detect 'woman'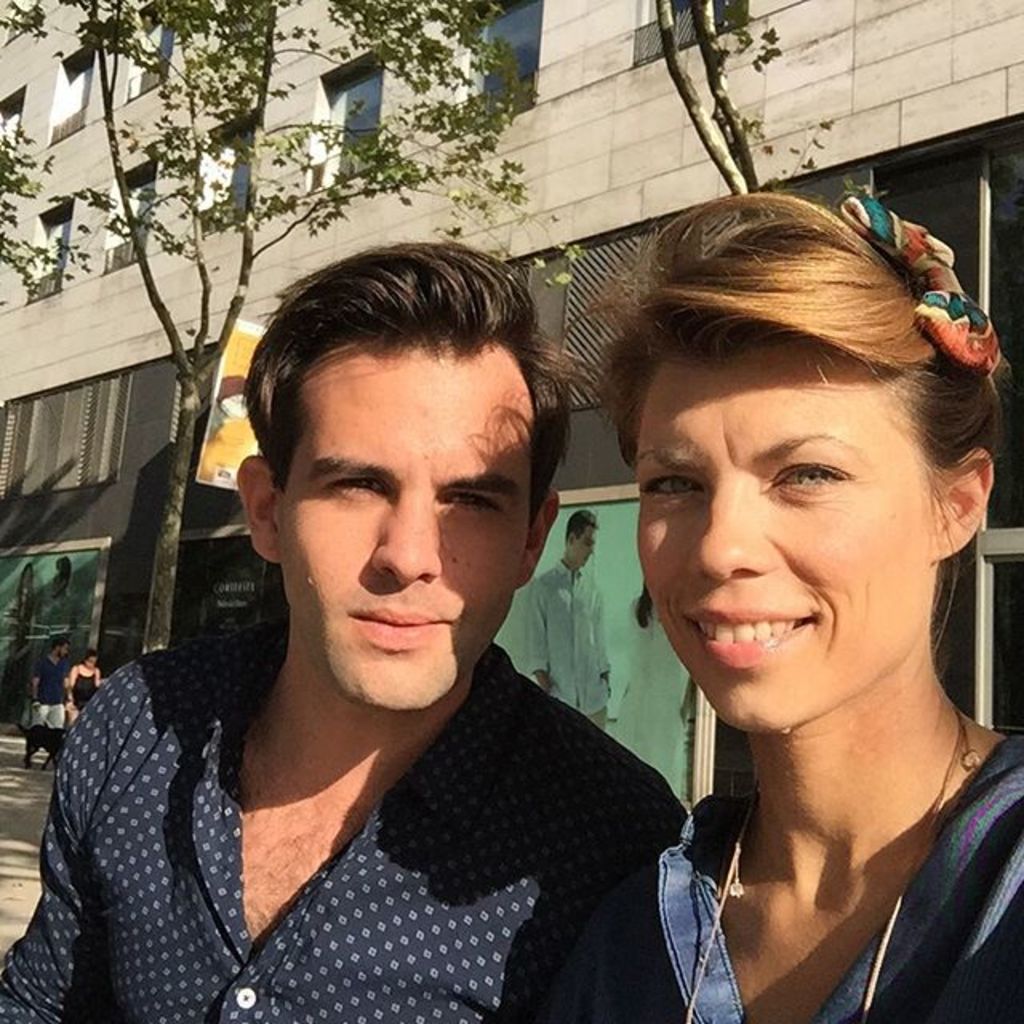
Rect(552, 213, 1023, 994)
